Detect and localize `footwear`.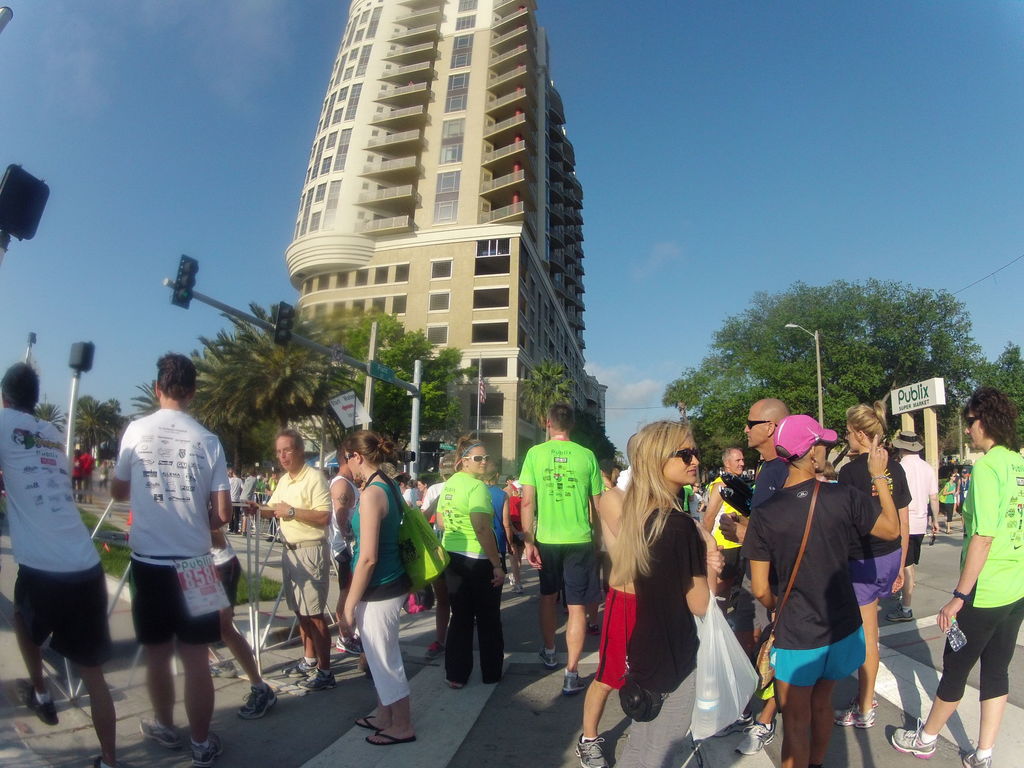
Localized at bbox(958, 749, 993, 767).
